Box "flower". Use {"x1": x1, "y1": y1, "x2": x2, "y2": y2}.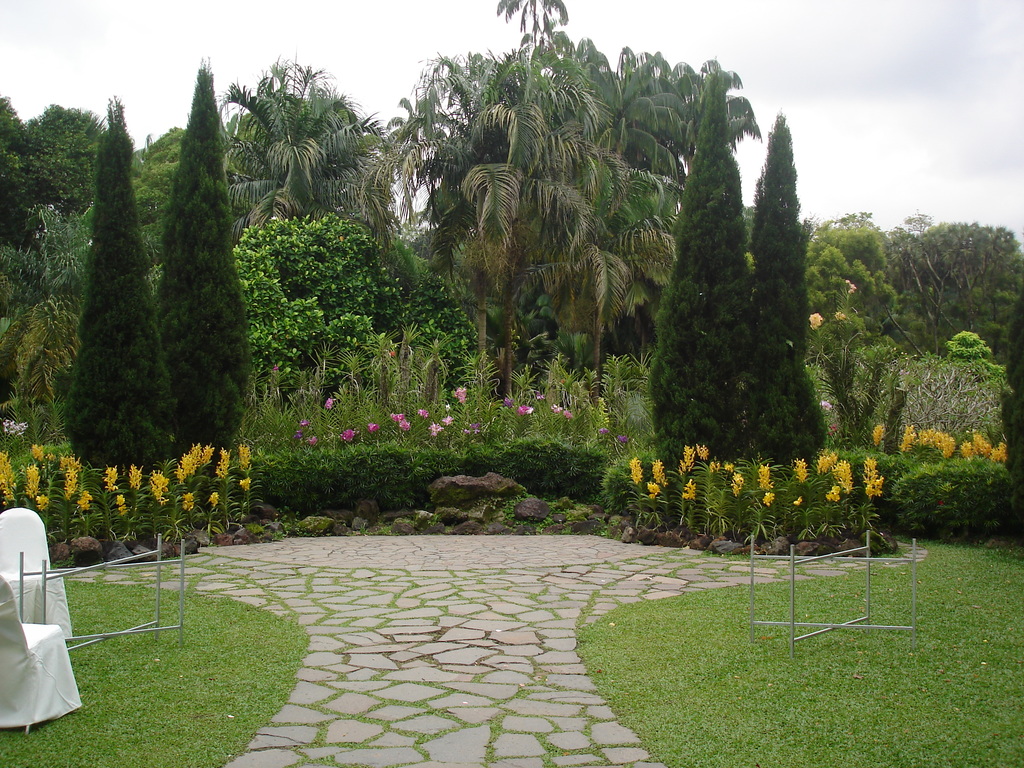
{"x1": 728, "y1": 462, "x2": 739, "y2": 470}.
